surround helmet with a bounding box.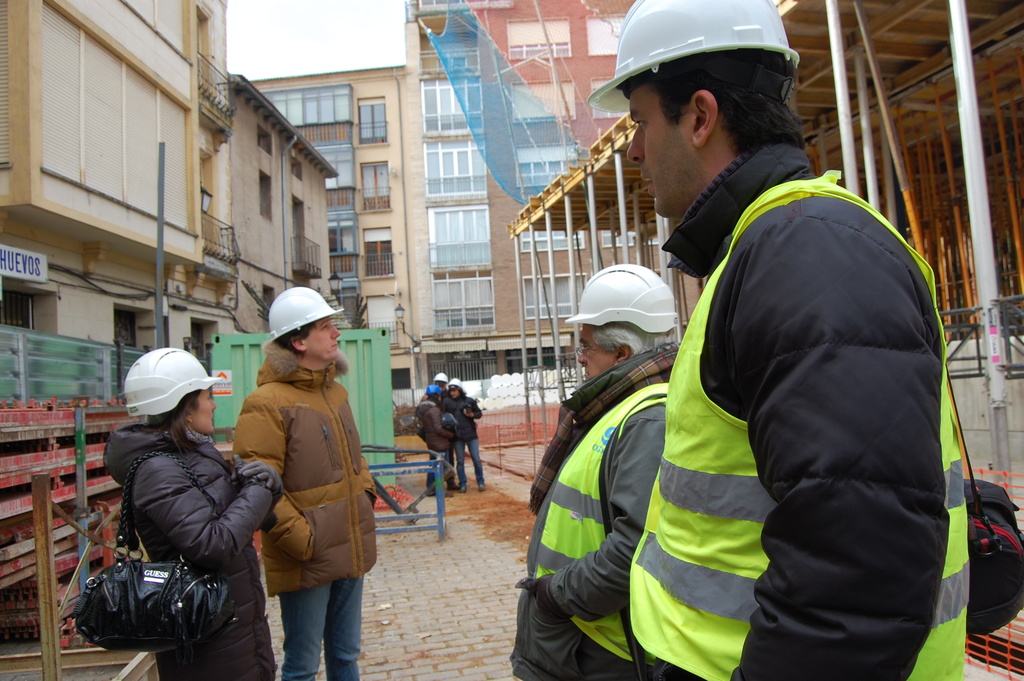
<bbox>267, 286, 348, 341</bbox>.
